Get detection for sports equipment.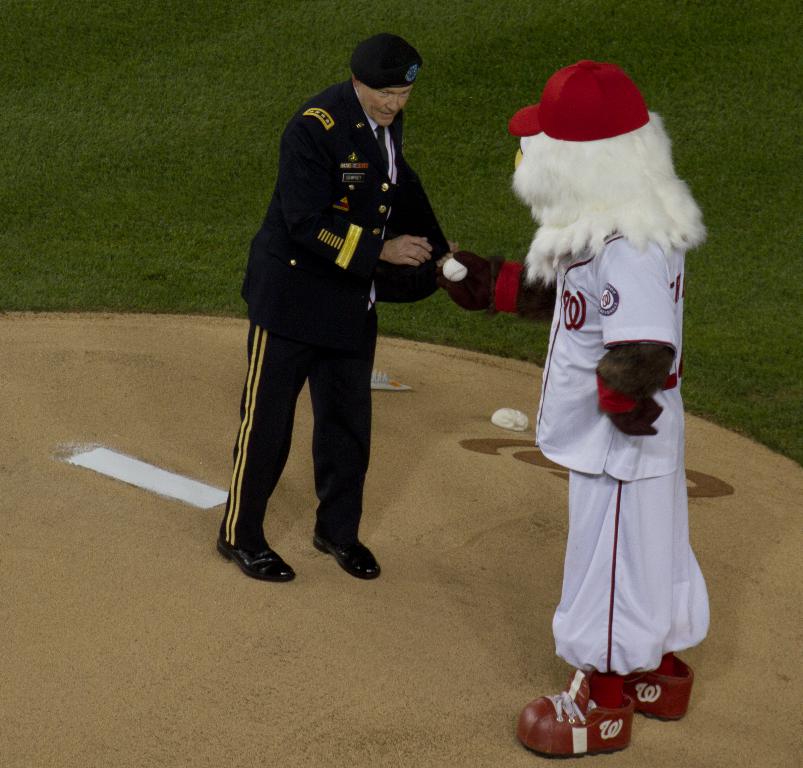
Detection: detection(316, 537, 383, 577).
